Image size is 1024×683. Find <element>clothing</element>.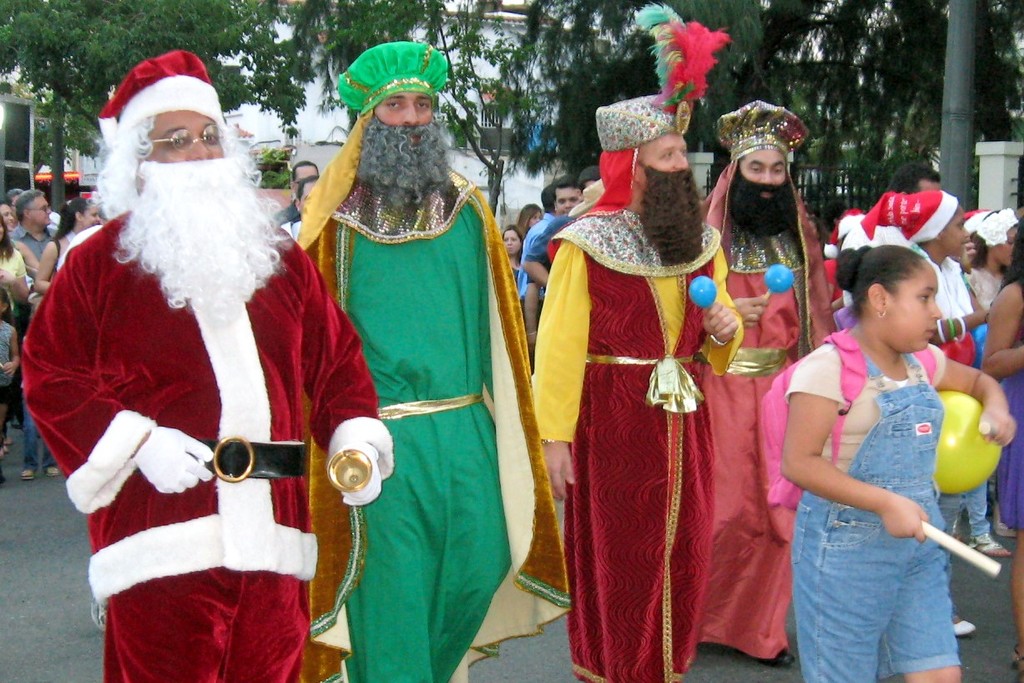
BBox(3, 223, 53, 473).
